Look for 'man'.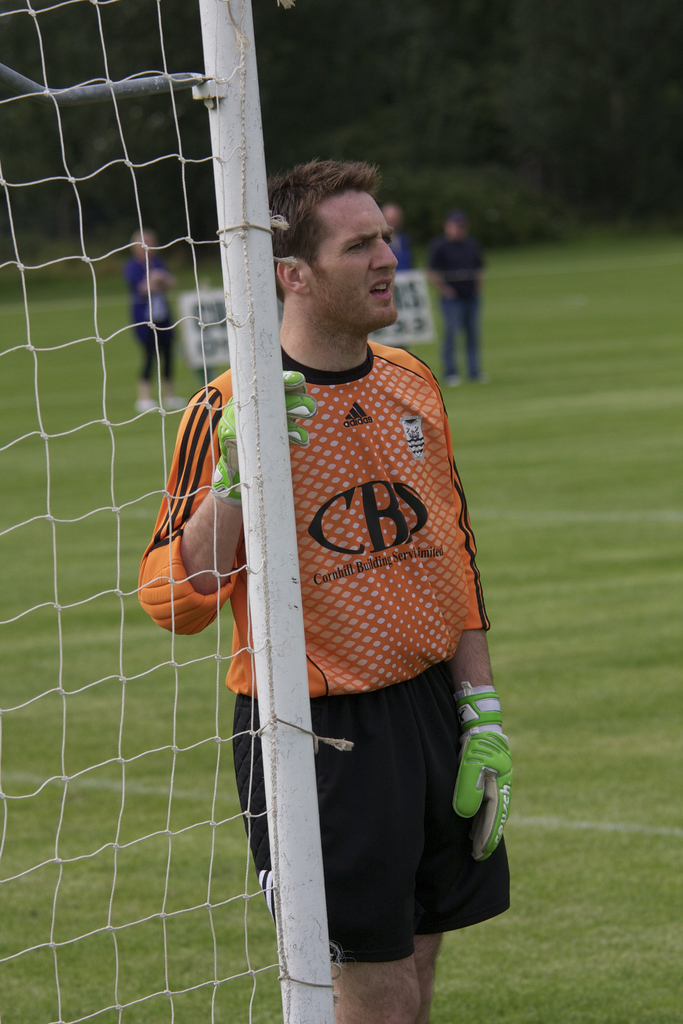
Found: {"x1": 422, "y1": 207, "x2": 493, "y2": 394}.
